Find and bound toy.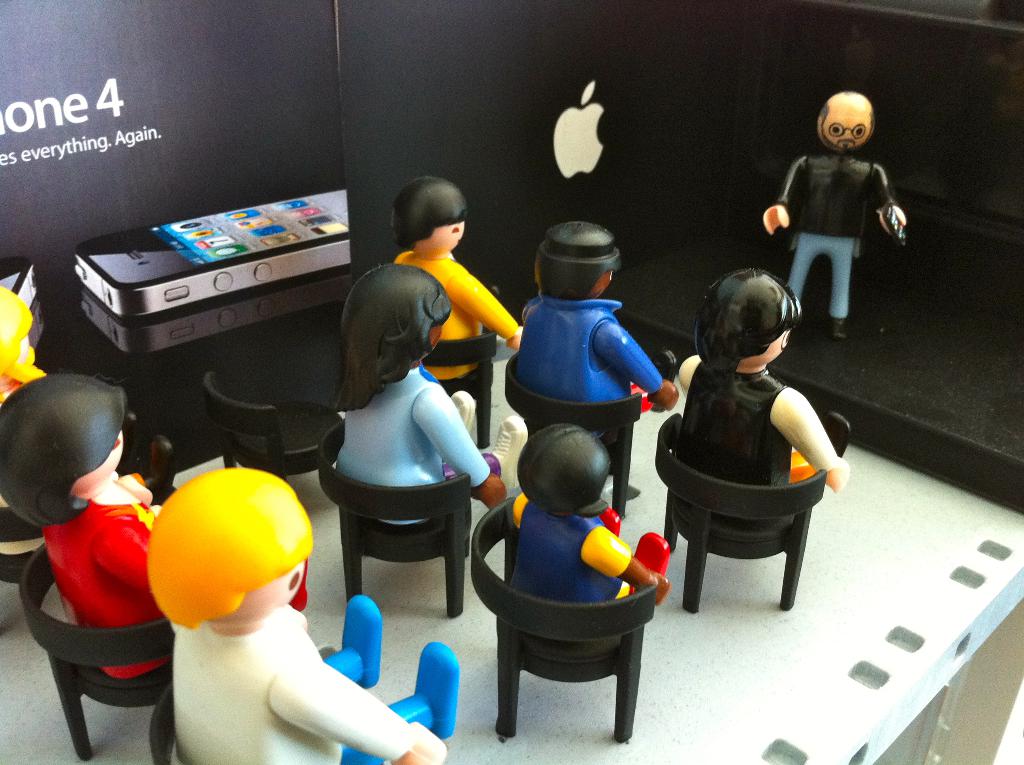
Bound: <bbox>314, 264, 522, 616</bbox>.
